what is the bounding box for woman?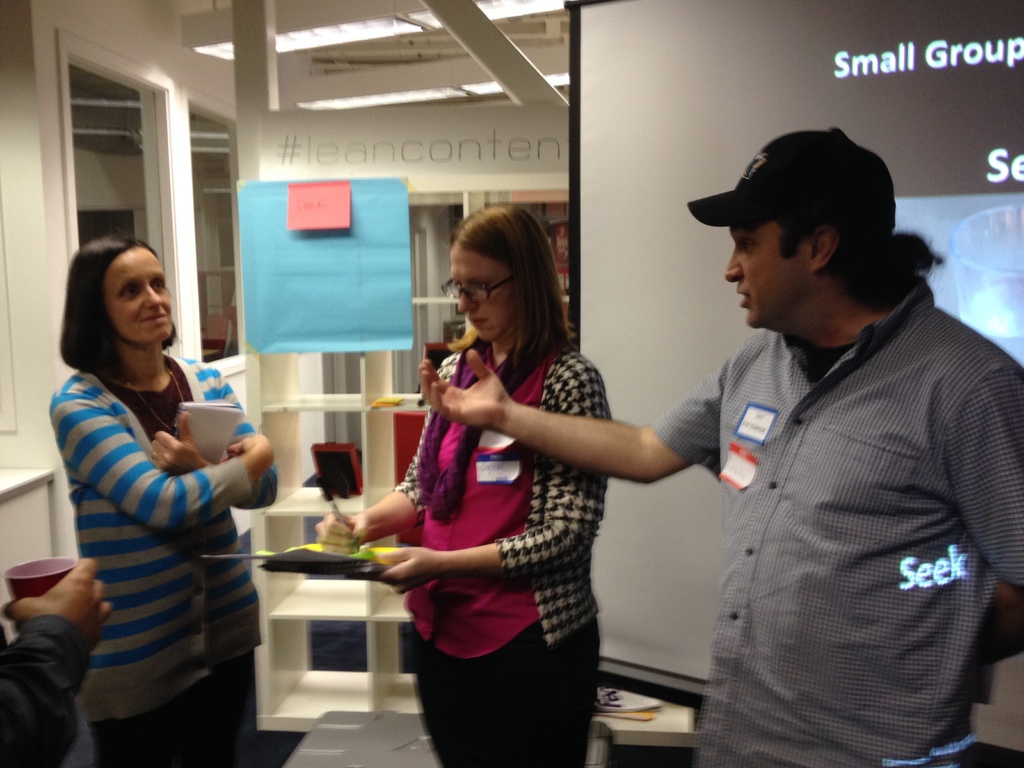
detection(348, 221, 659, 749).
